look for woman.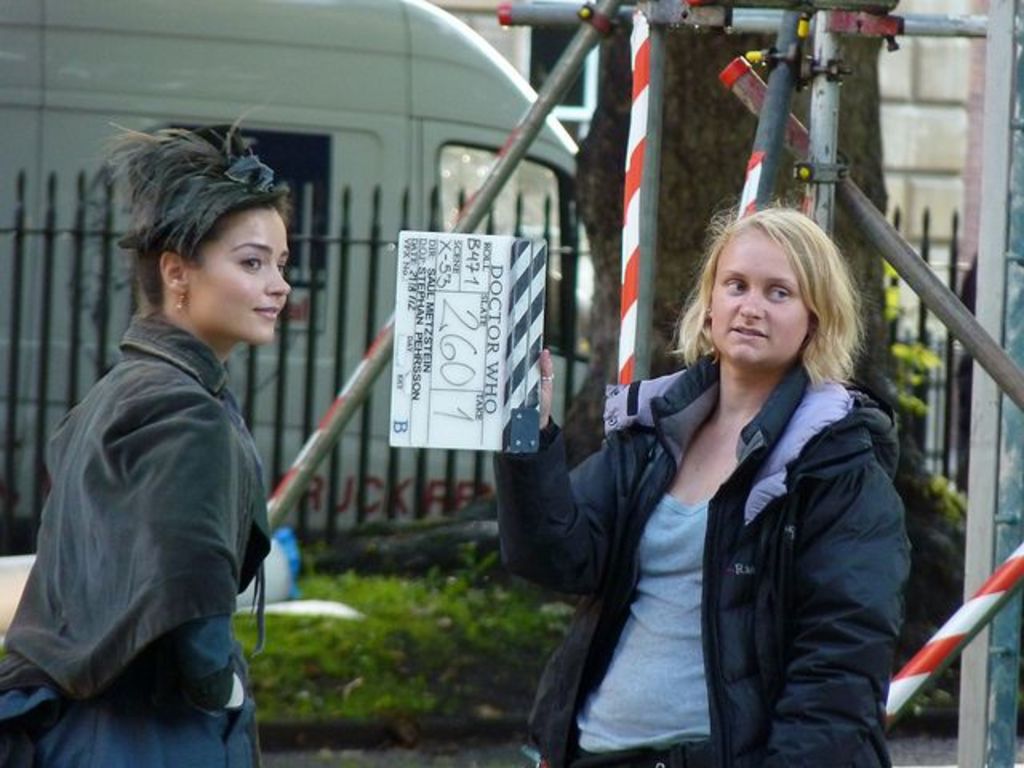
Found: select_region(507, 179, 933, 760).
